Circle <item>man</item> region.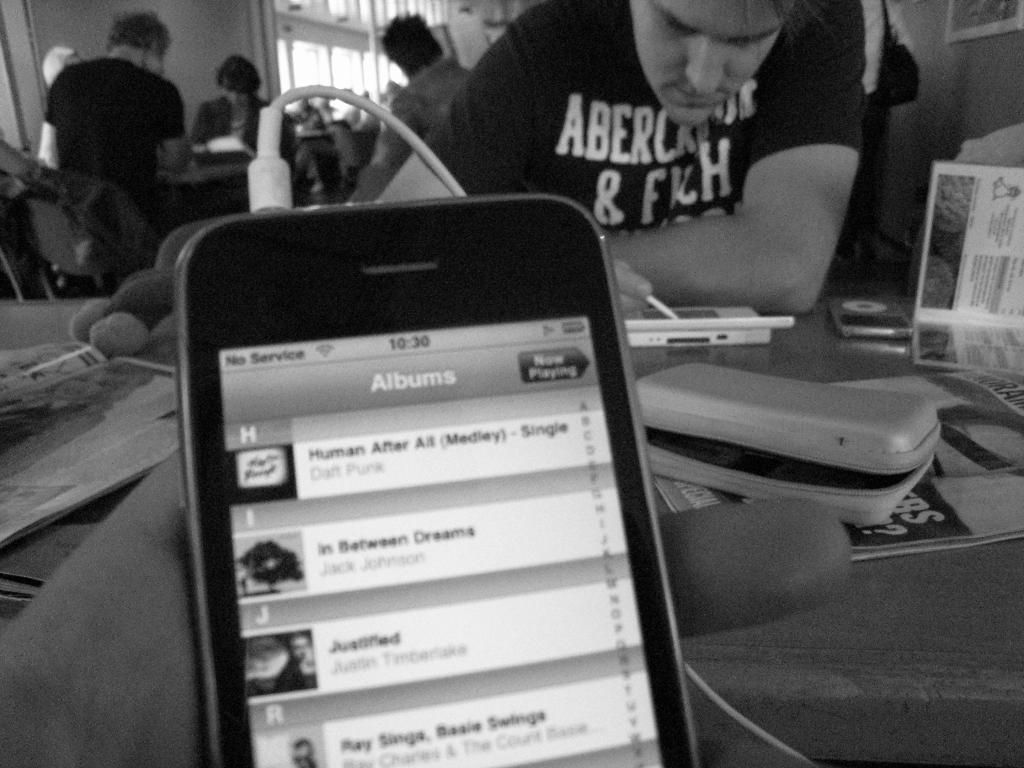
Region: [x1=425, y1=0, x2=938, y2=315].
